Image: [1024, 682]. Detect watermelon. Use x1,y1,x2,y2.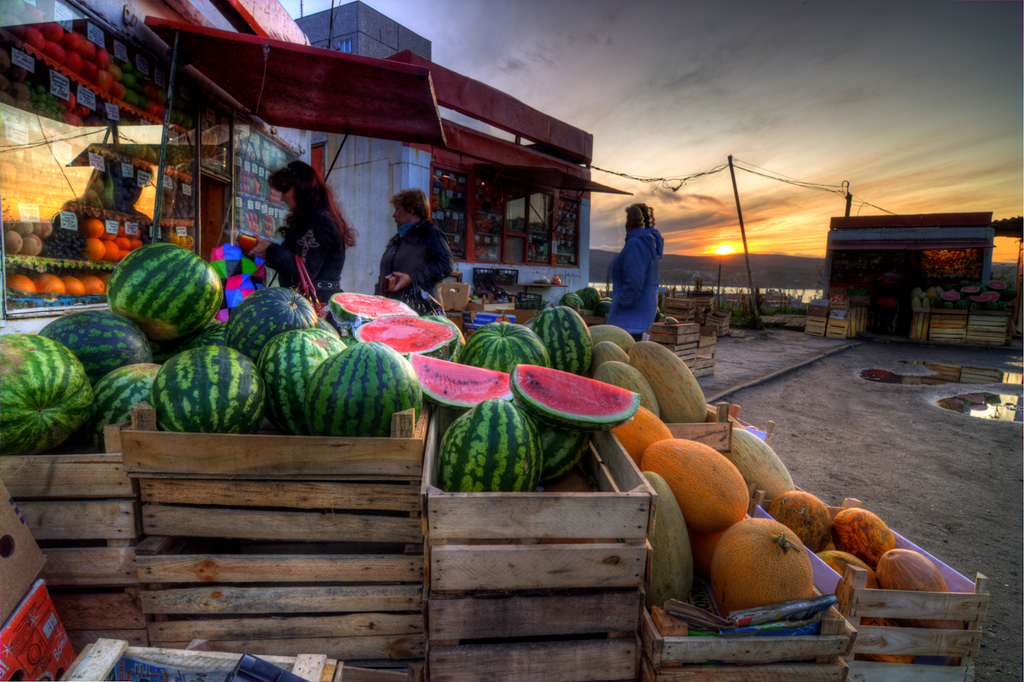
578,288,603,304.
